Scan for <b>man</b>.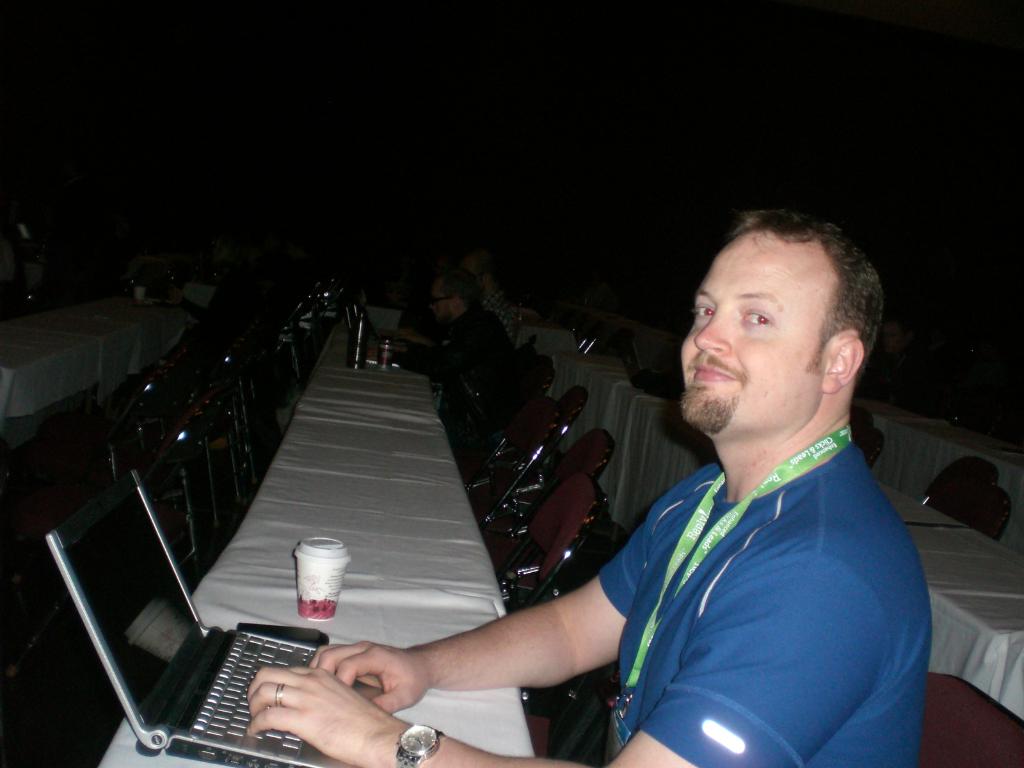
Scan result: locate(365, 267, 525, 475).
